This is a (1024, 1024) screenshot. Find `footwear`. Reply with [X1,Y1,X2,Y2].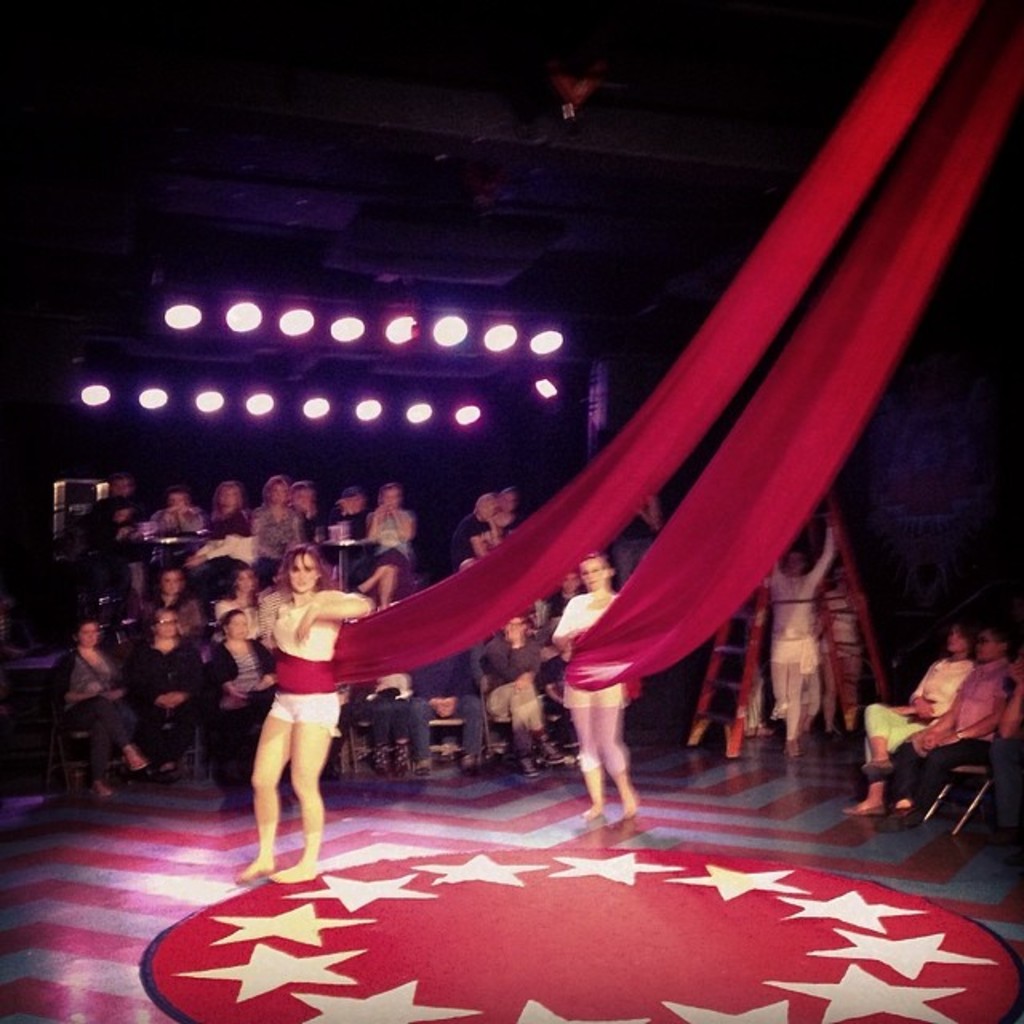
[787,746,798,755].
